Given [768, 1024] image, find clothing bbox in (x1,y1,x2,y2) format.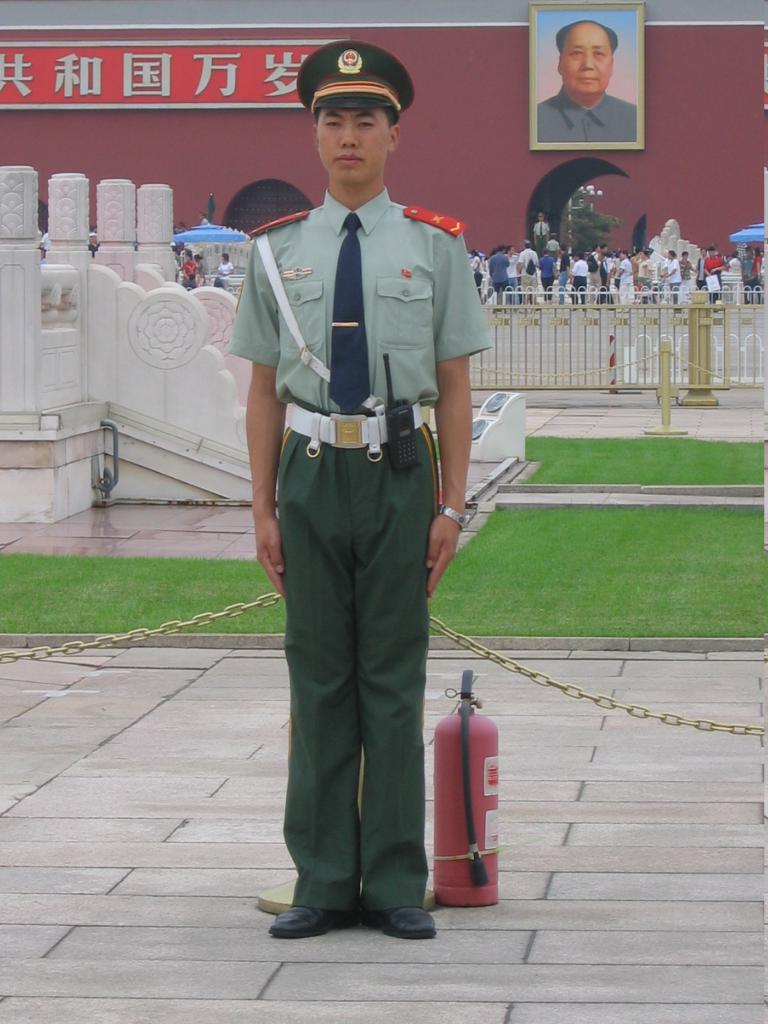
(184,264,198,287).
